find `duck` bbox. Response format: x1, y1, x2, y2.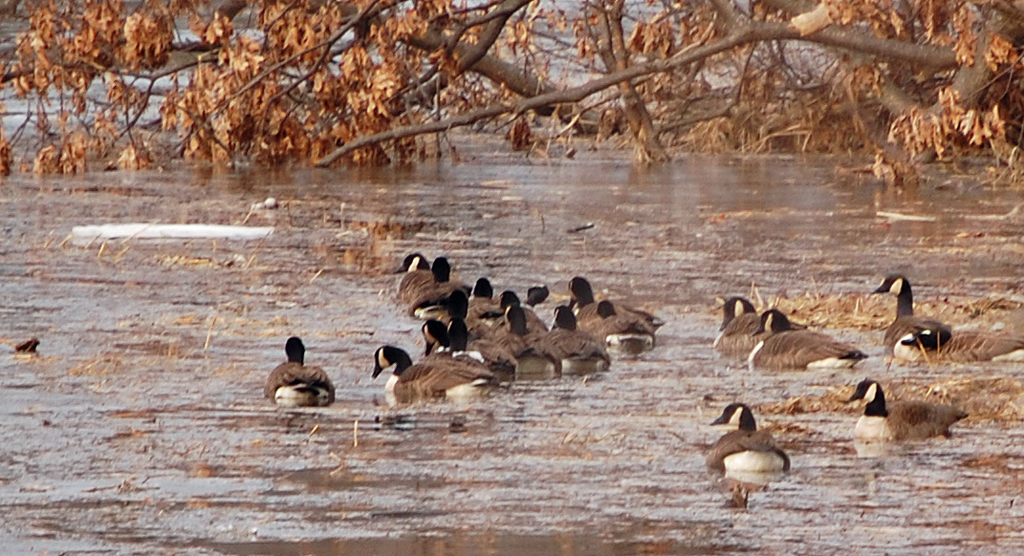
392, 253, 446, 314.
